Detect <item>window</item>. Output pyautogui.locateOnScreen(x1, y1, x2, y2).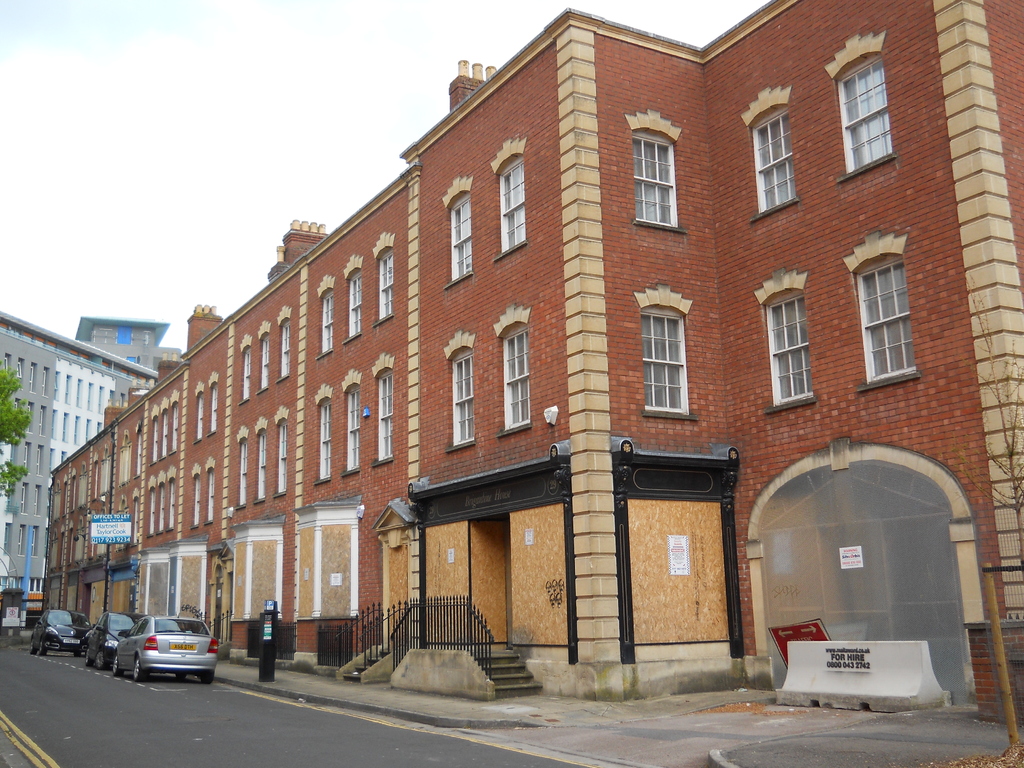
pyautogui.locateOnScreen(255, 431, 269, 506).
